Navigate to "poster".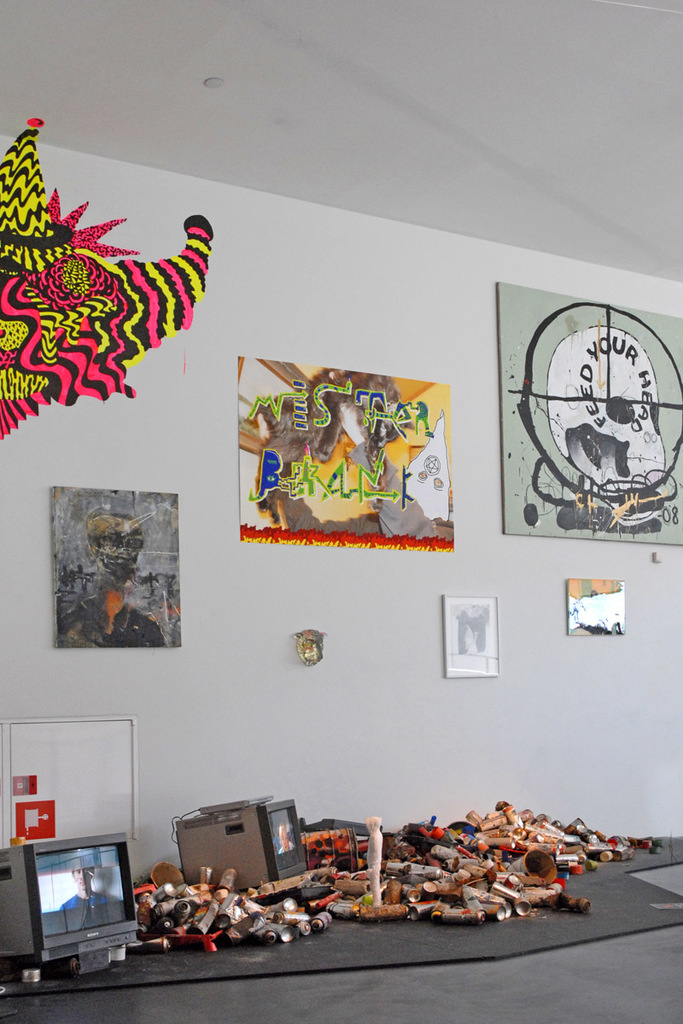
Navigation target: region(238, 353, 453, 545).
